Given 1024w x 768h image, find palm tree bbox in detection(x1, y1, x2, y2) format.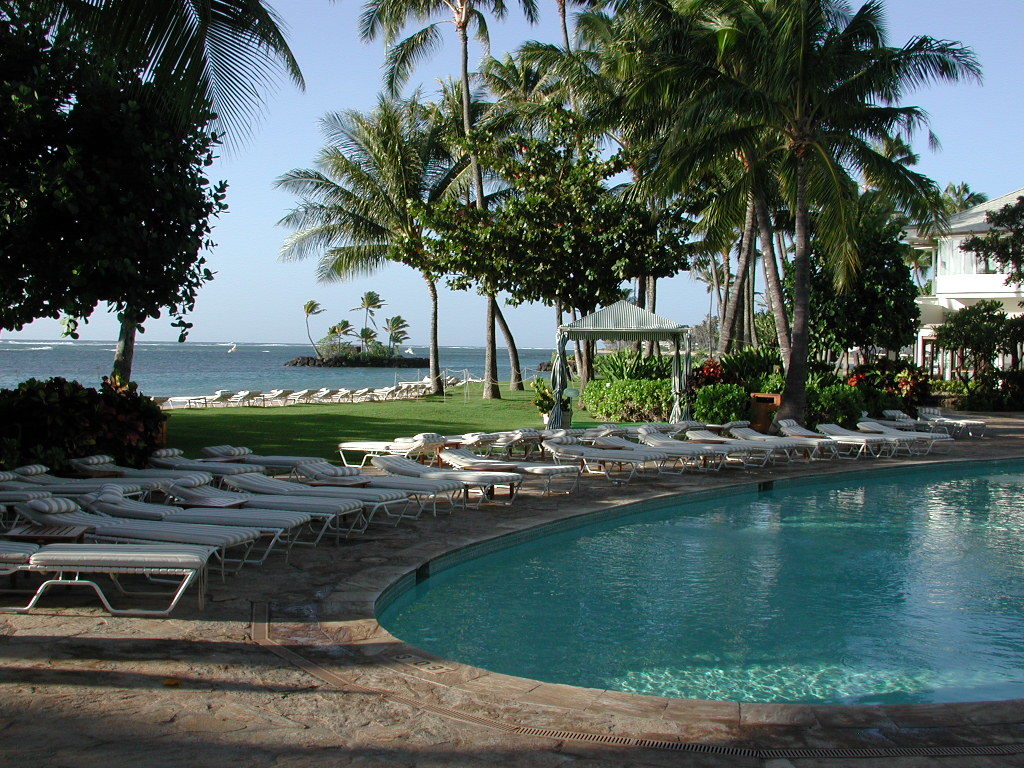
detection(321, 319, 356, 362).
